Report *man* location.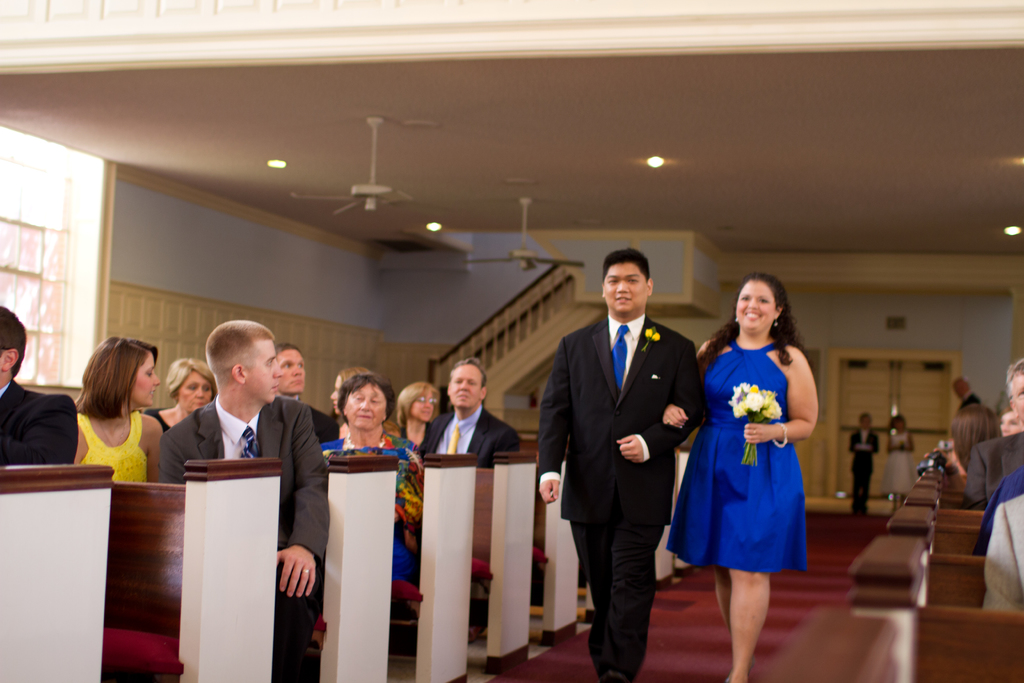
Report: 0, 298, 77, 465.
